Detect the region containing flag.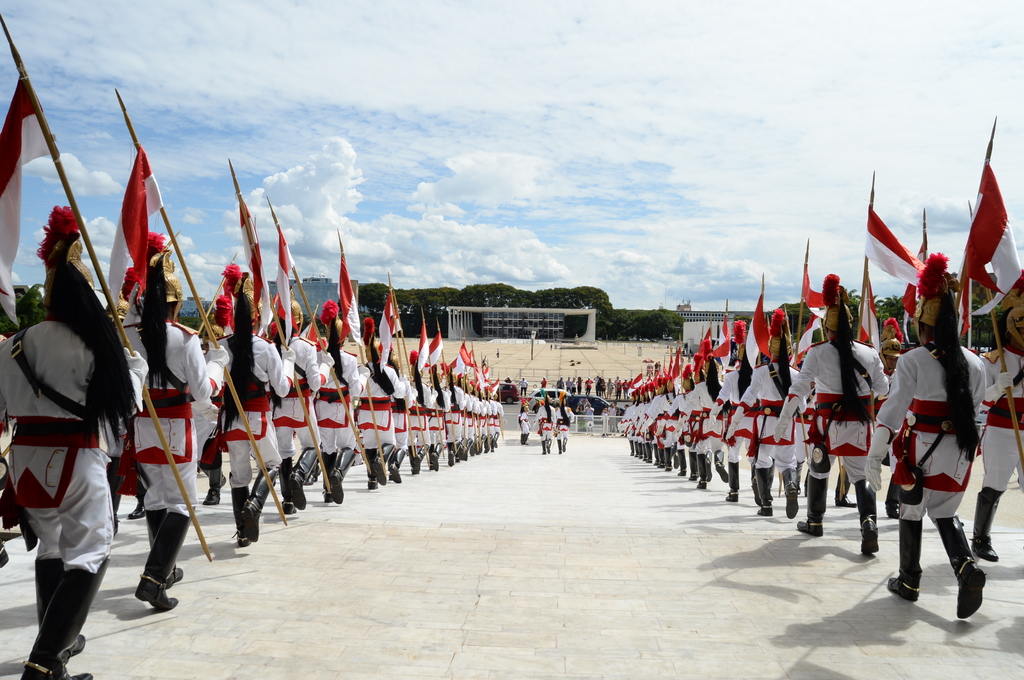
crop(714, 306, 730, 369).
